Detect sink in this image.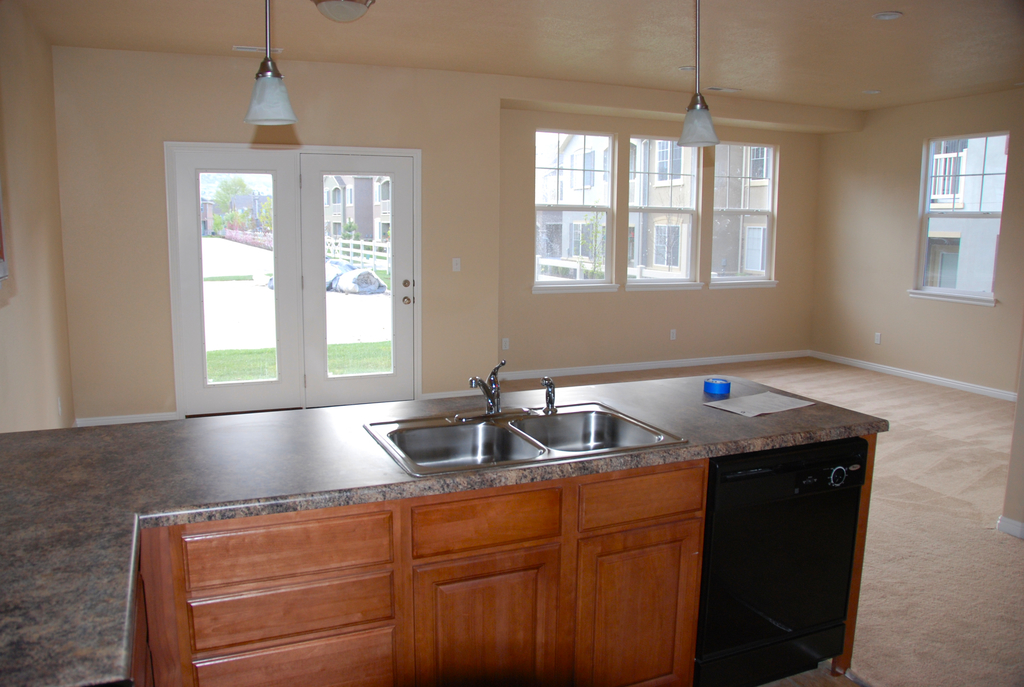
Detection: <box>364,356,691,484</box>.
